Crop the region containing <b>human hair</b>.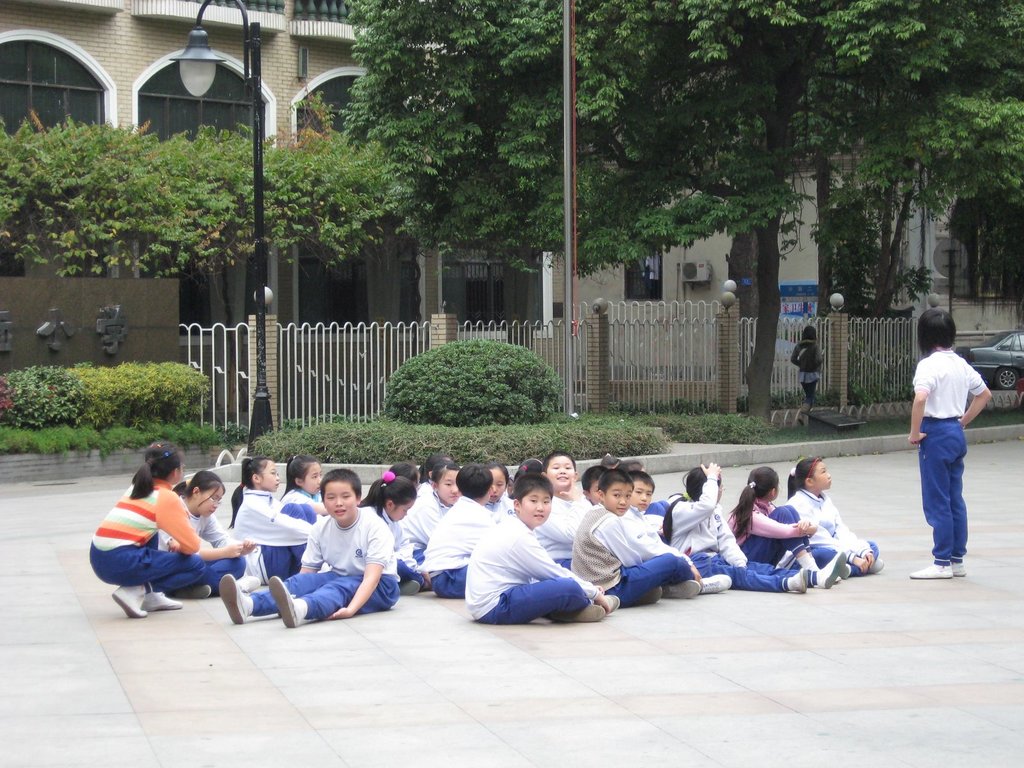
Crop region: [801, 323, 819, 339].
